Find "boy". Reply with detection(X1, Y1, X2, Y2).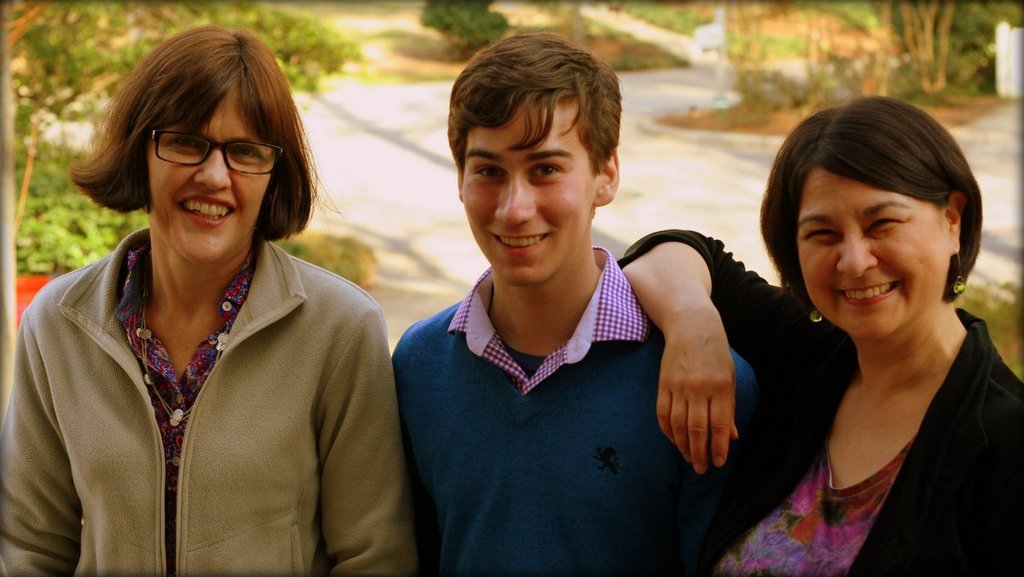
detection(379, 41, 797, 556).
